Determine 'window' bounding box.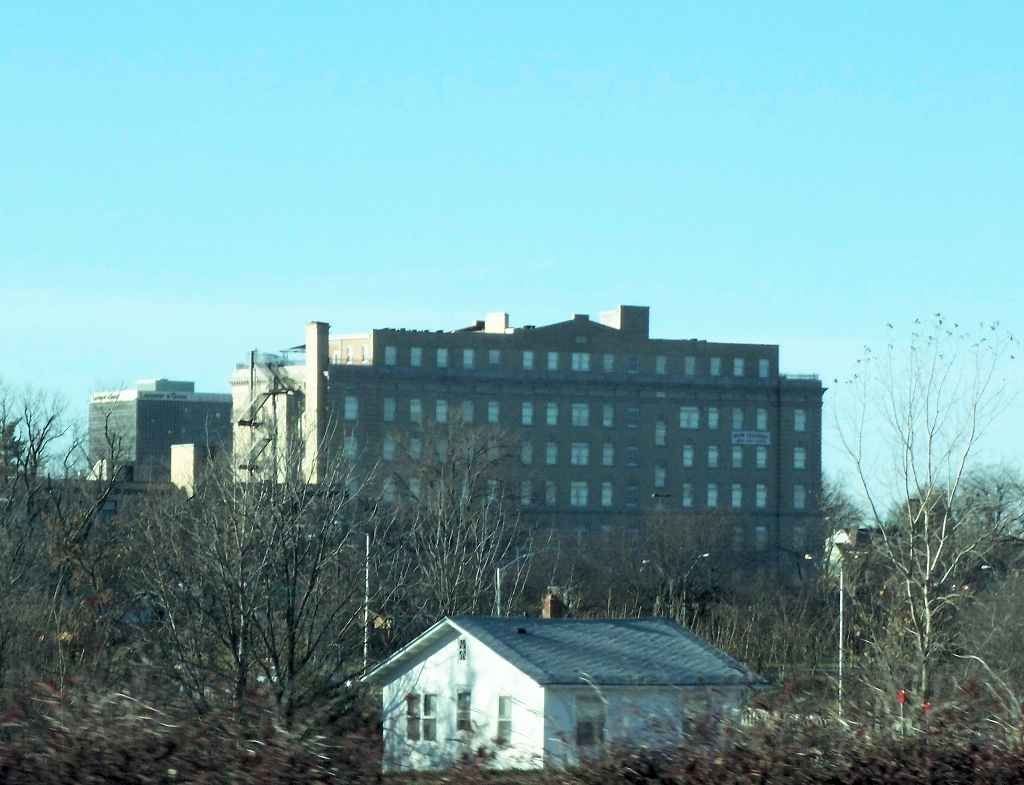
Determined: x1=383, y1=346, x2=399, y2=365.
